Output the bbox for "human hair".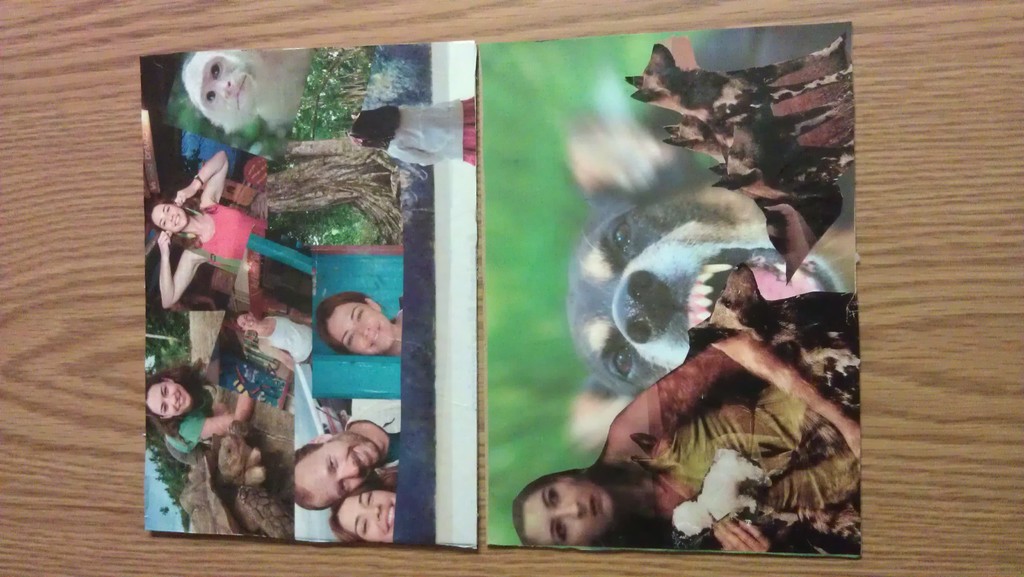
x1=292, y1=436, x2=334, y2=507.
